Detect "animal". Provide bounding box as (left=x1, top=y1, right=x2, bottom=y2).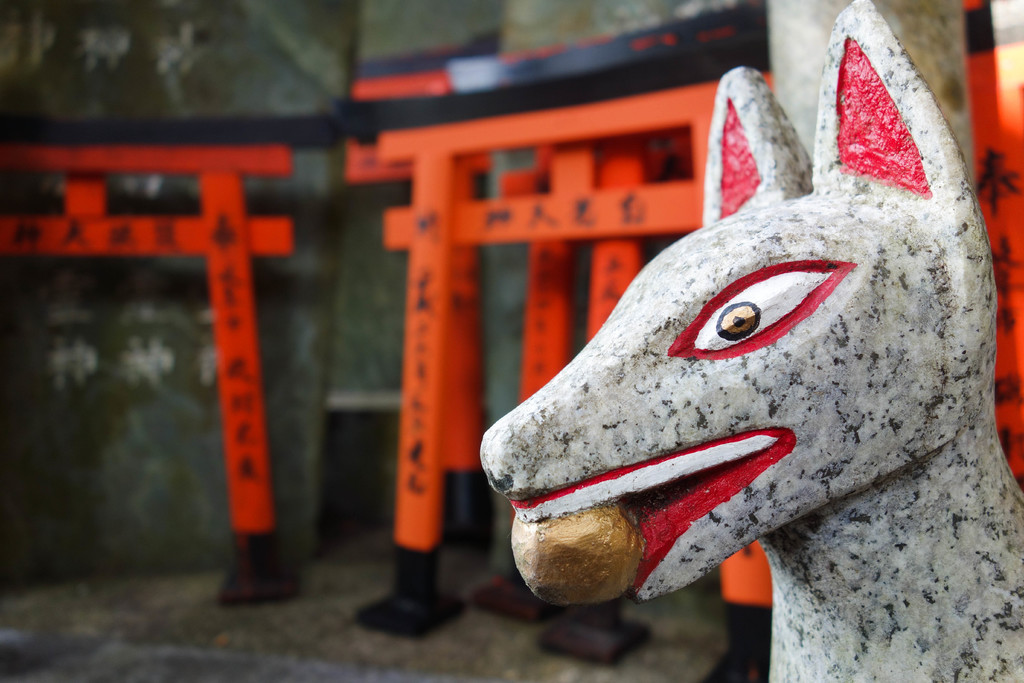
(left=478, top=0, right=1023, bottom=682).
